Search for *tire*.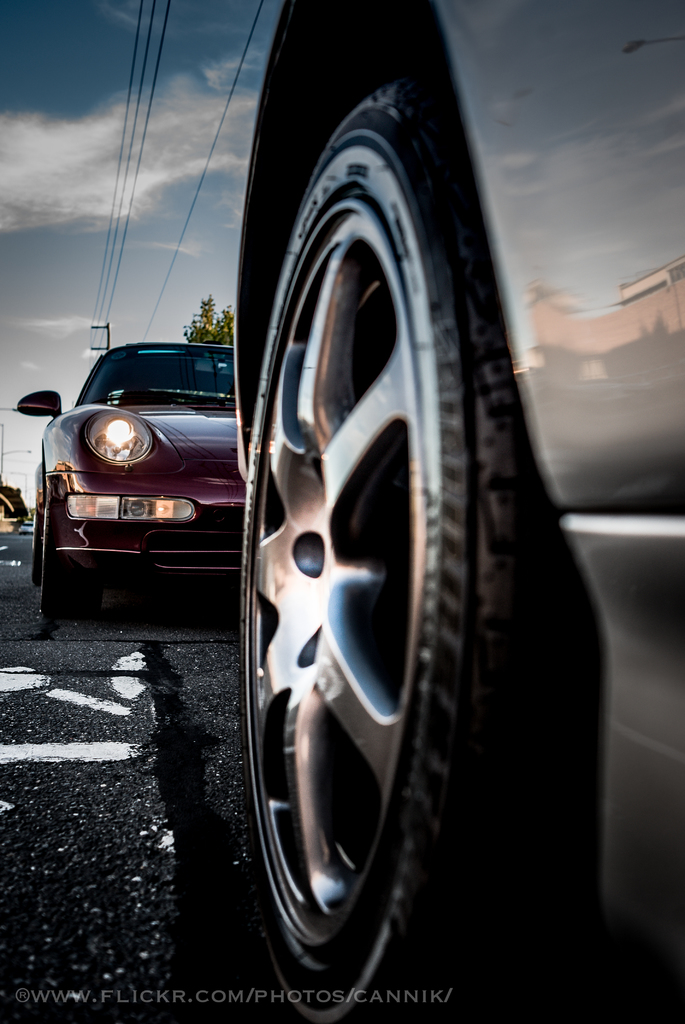
Found at box(29, 507, 45, 584).
